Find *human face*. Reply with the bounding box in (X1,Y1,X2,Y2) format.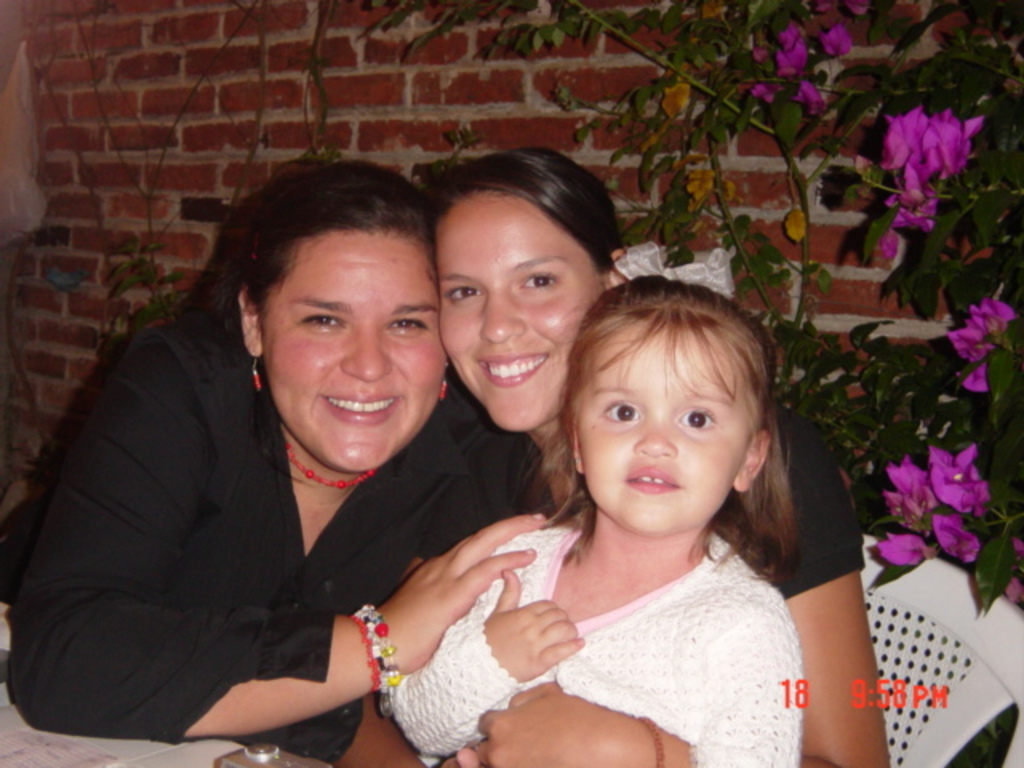
(434,197,606,429).
